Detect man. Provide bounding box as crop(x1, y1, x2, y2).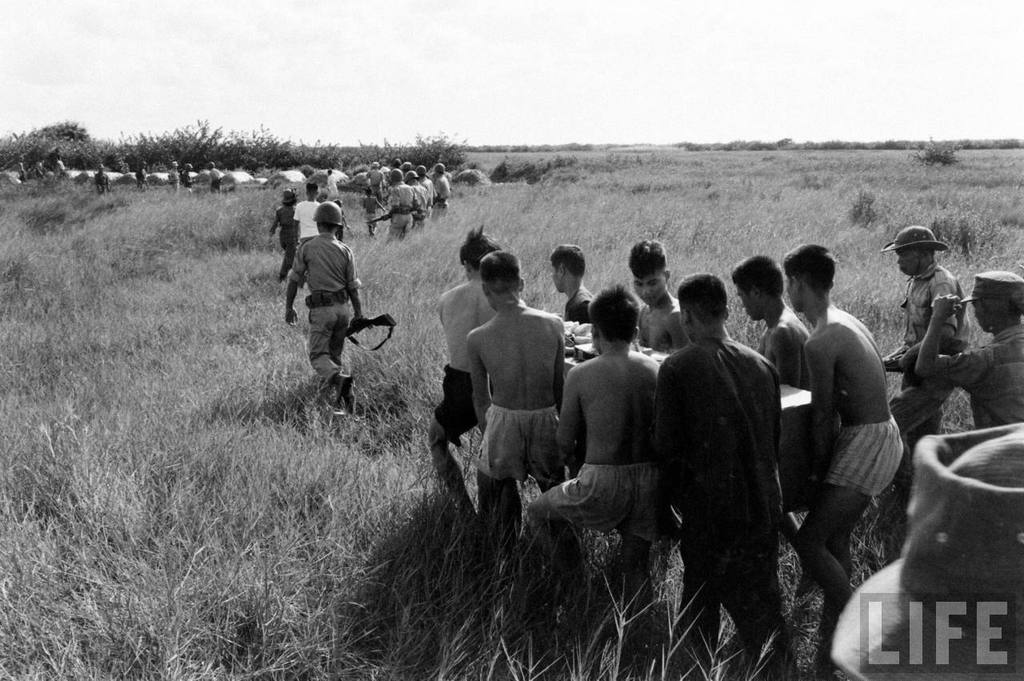
crop(382, 167, 414, 250).
